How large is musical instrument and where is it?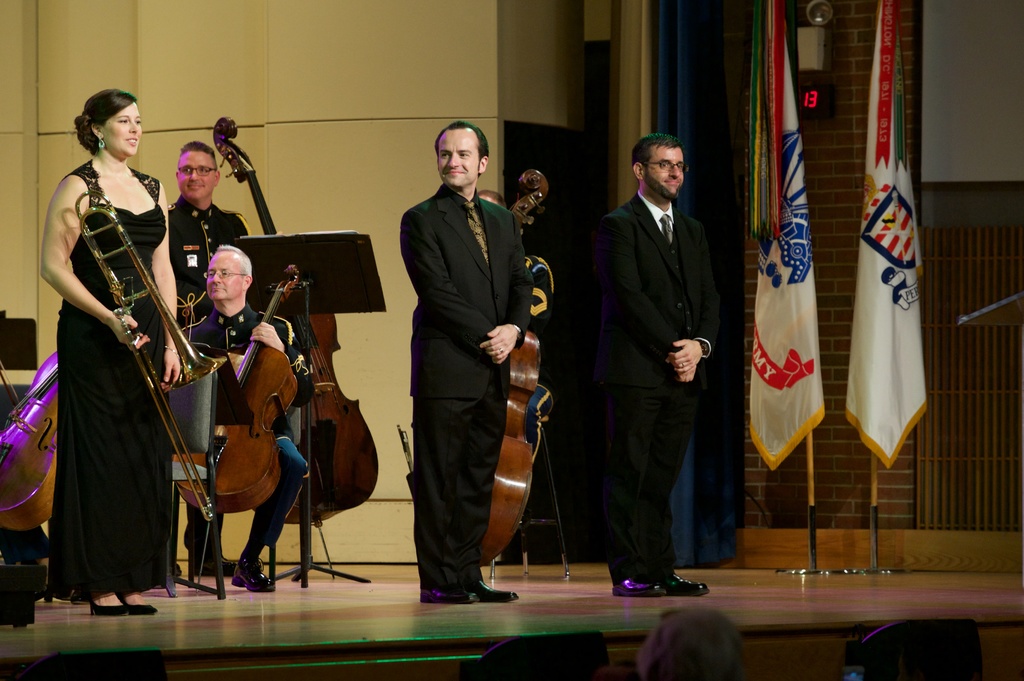
Bounding box: bbox(170, 264, 309, 514).
